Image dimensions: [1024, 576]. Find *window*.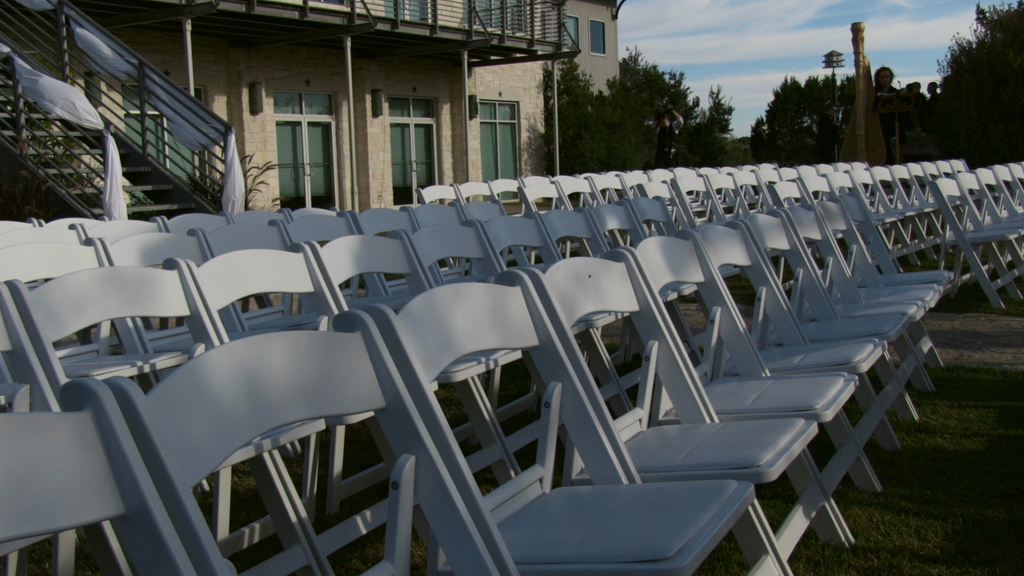
[385, 95, 439, 206].
